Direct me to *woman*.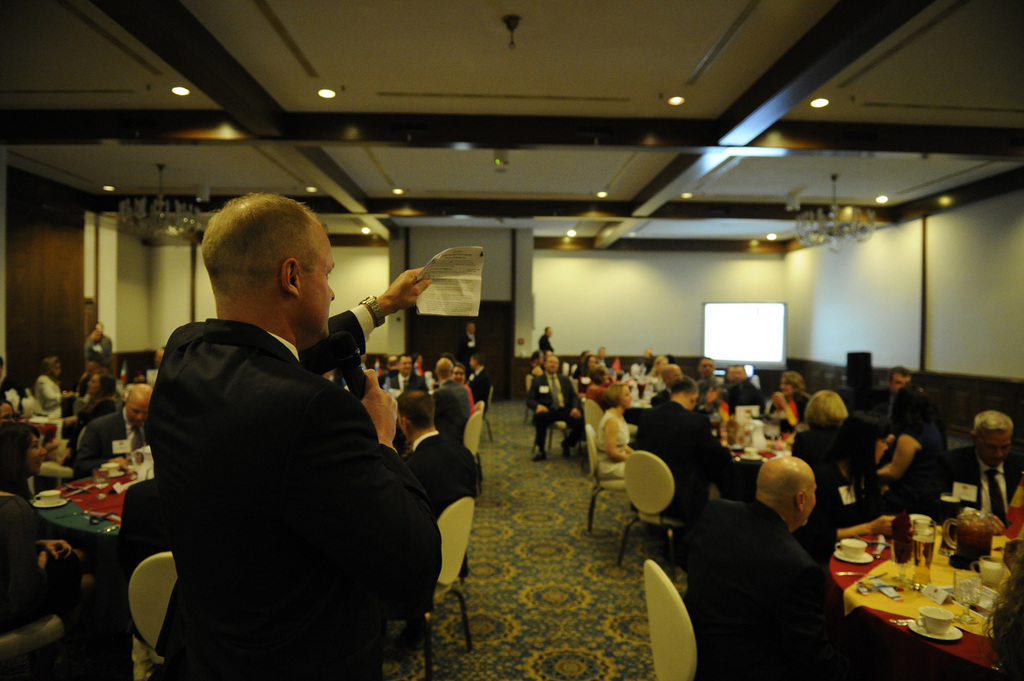
Direction: (left=62, top=372, right=119, bottom=451).
